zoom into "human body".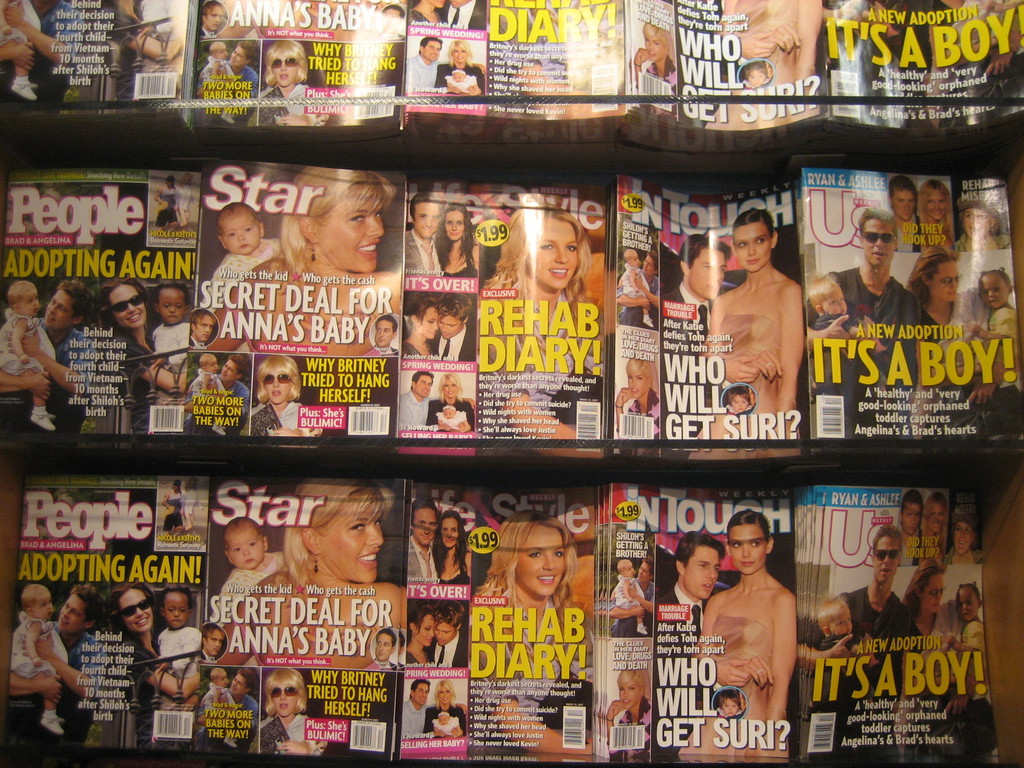
Zoom target: x1=813 y1=282 x2=867 y2=381.
